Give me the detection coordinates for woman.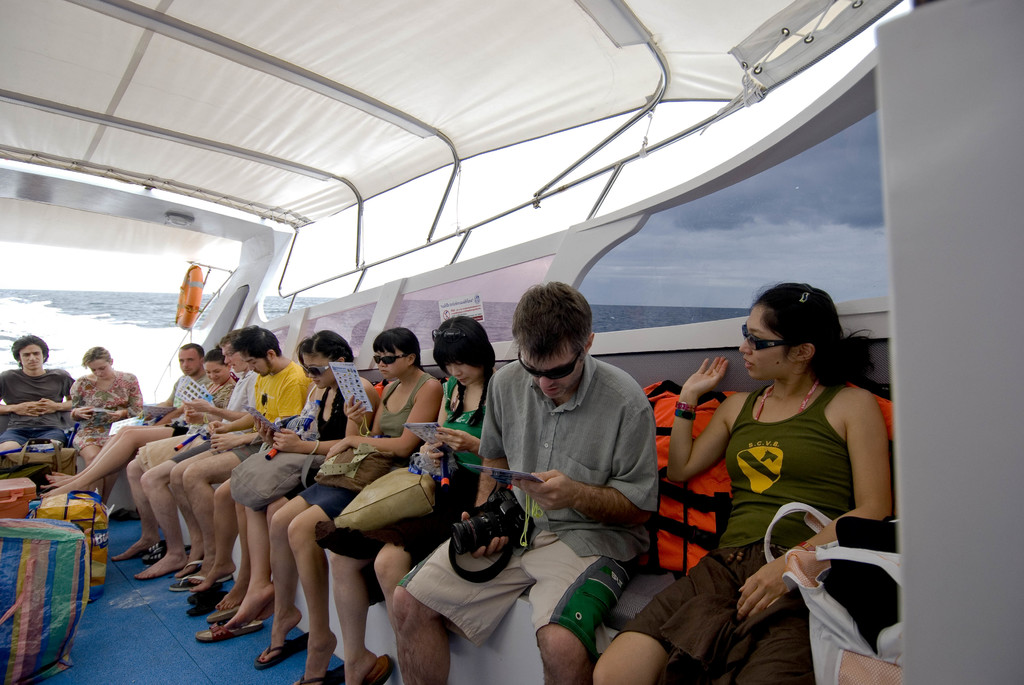
<box>70,345,143,505</box>.
